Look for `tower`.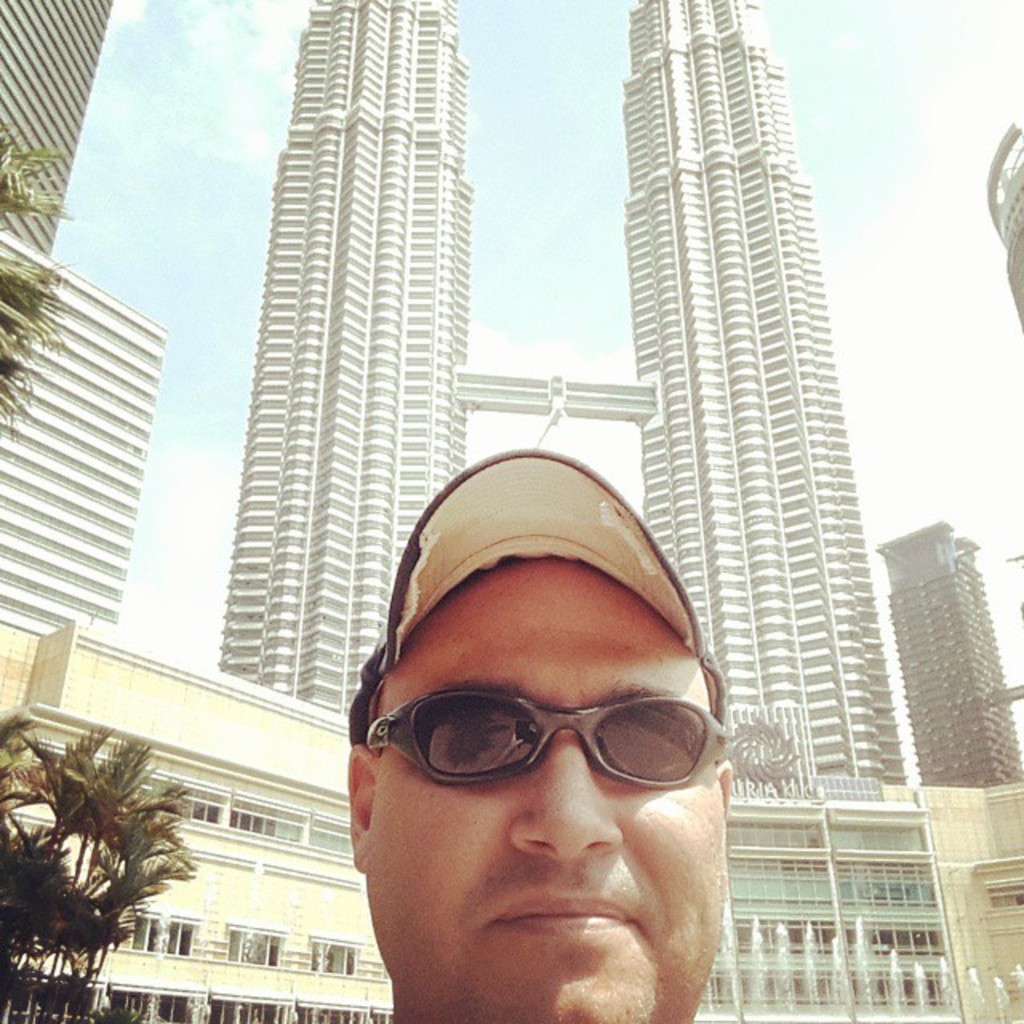
Found: pyautogui.locateOnScreen(218, 0, 910, 808).
